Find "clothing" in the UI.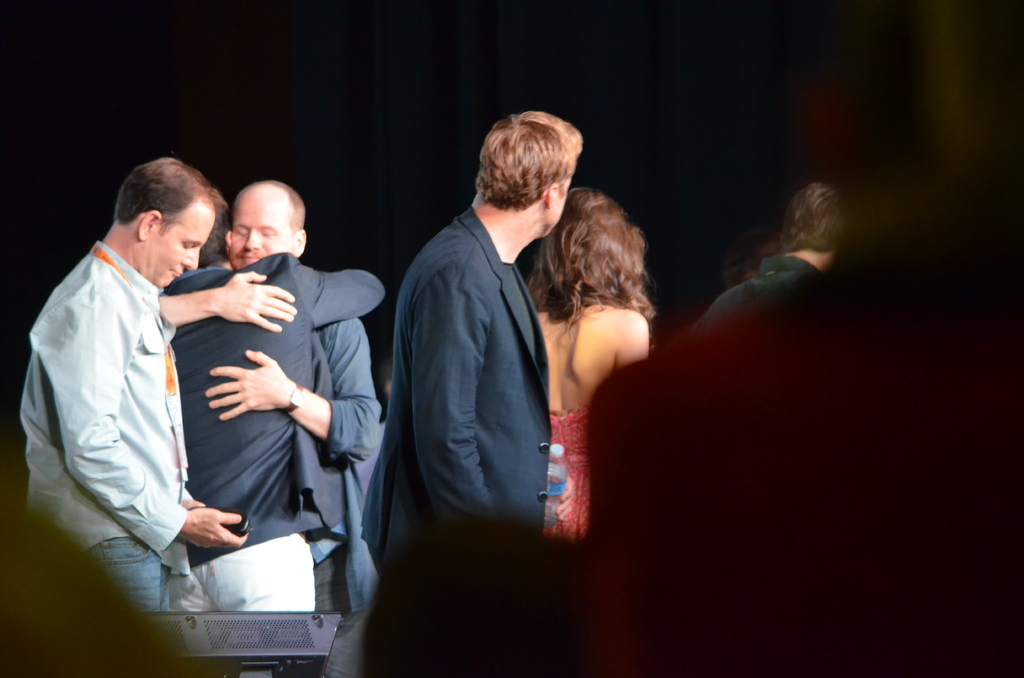
UI element at region(585, 274, 1023, 677).
